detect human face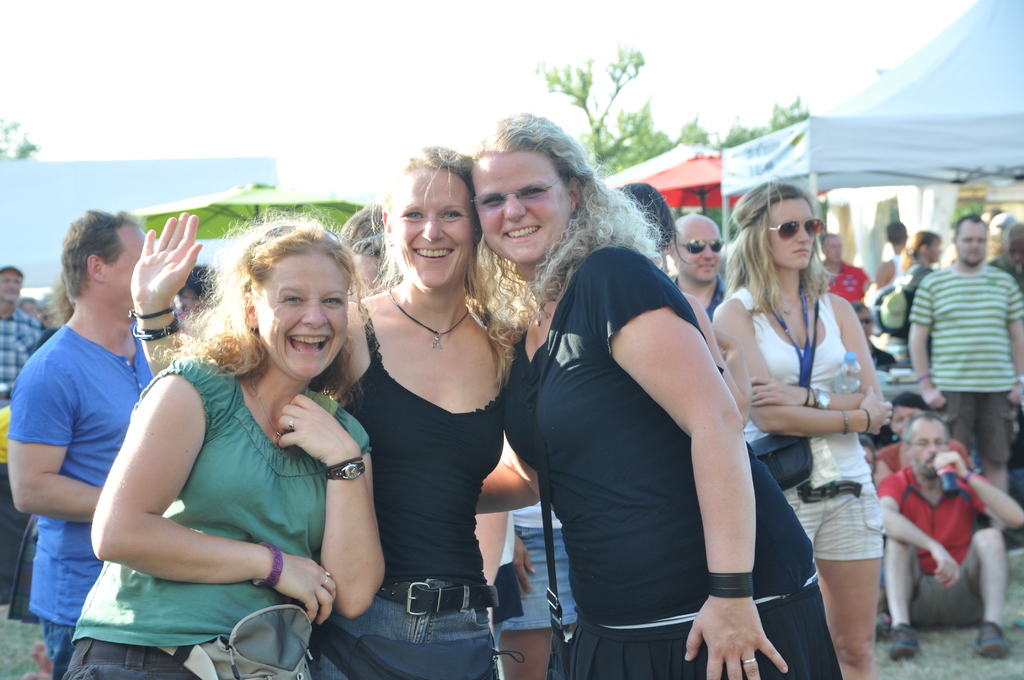
[963, 222, 985, 267]
